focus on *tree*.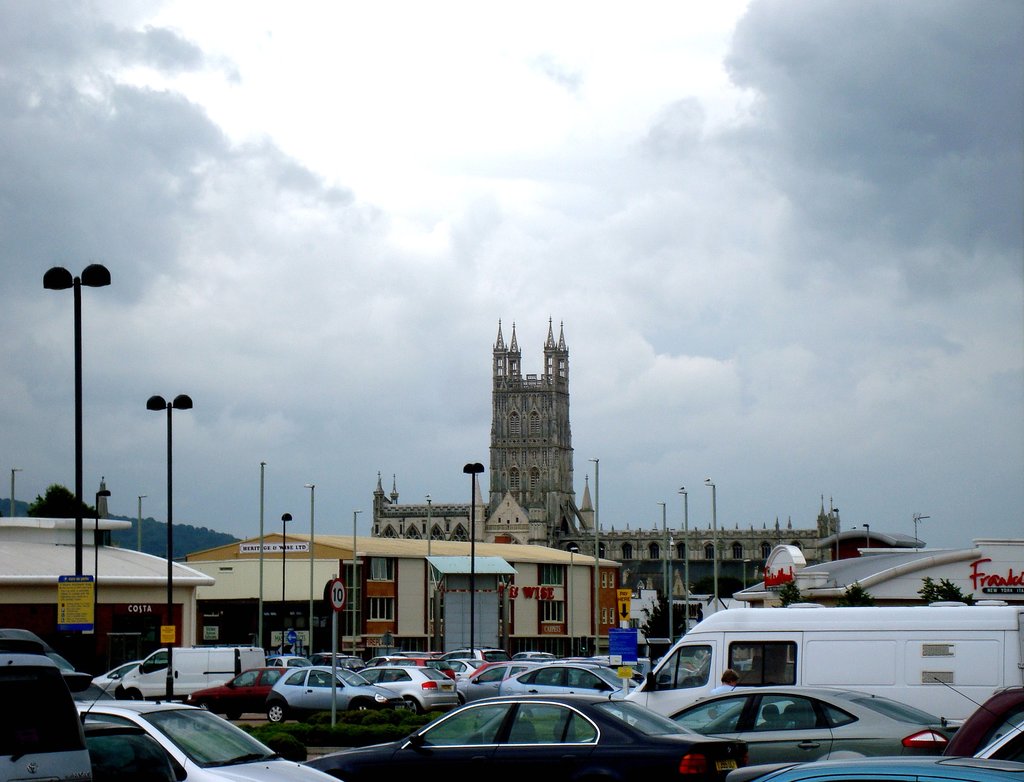
Focused at {"left": 25, "top": 482, "right": 107, "bottom": 543}.
